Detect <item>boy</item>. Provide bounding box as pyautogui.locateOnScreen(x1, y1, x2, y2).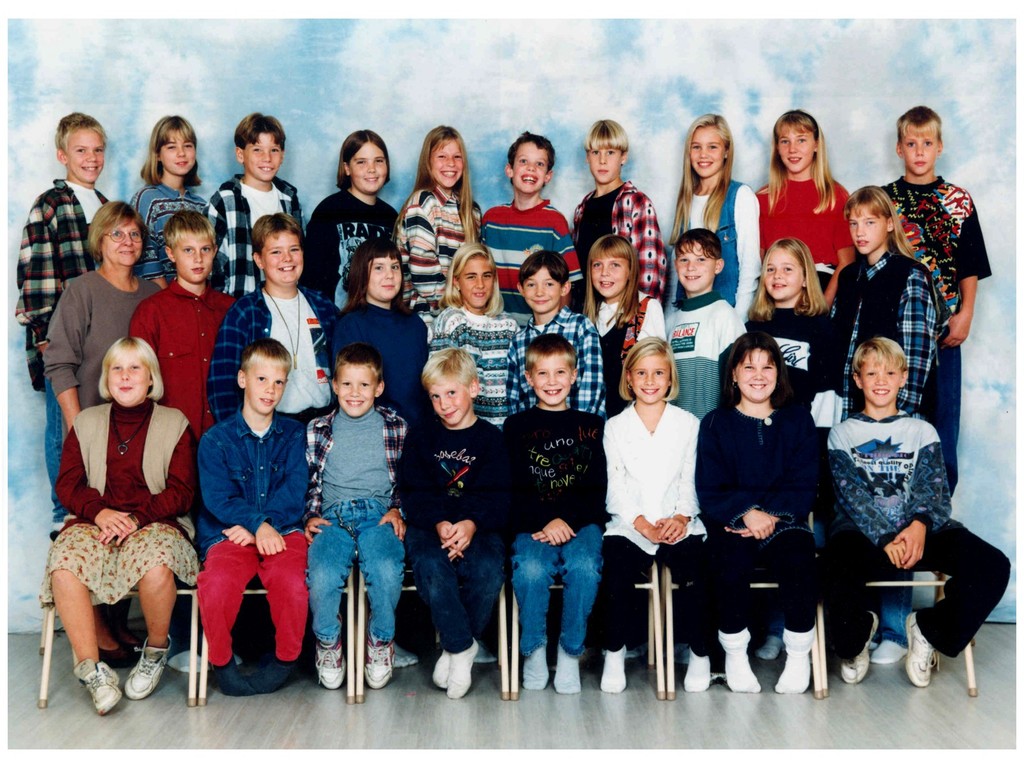
pyautogui.locateOnScreen(202, 115, 306, 298).
